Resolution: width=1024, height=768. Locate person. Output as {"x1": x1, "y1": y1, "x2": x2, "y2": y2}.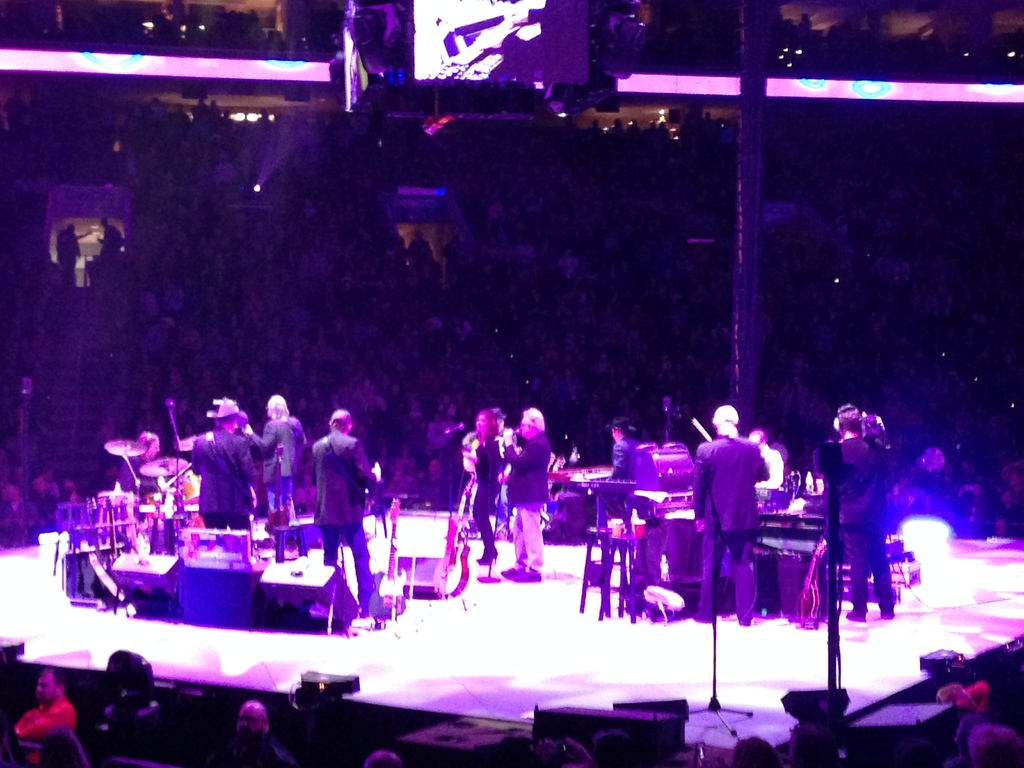
{"x1": 961, "y1": 705, "x2": 1023, "y2": 767}.
